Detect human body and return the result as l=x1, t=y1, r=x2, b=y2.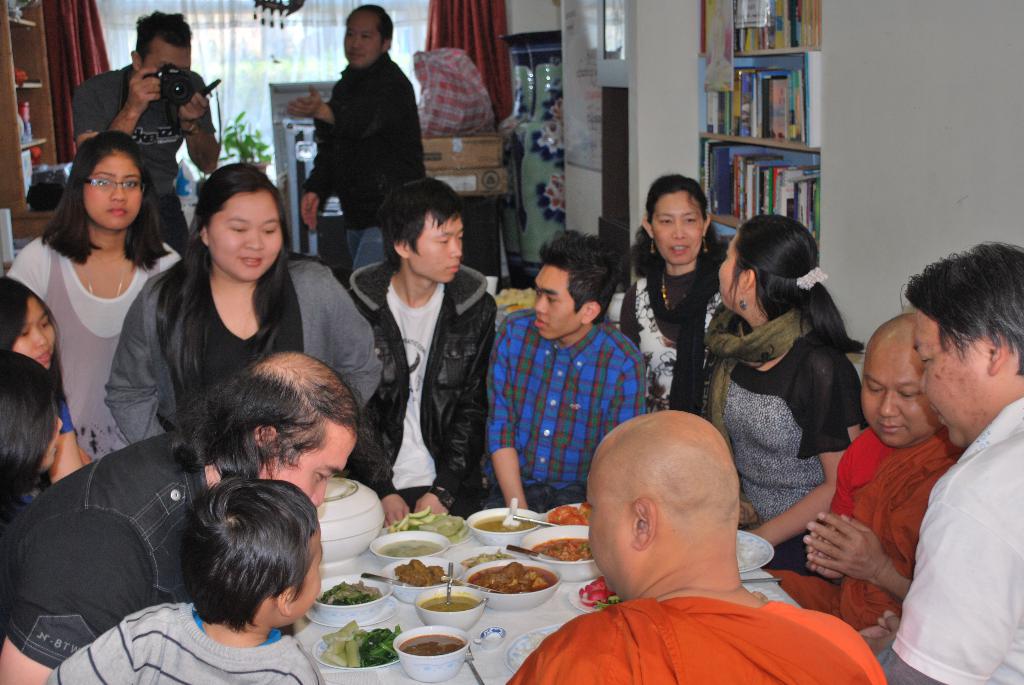
l=623, t=242, r=731, b=409.
